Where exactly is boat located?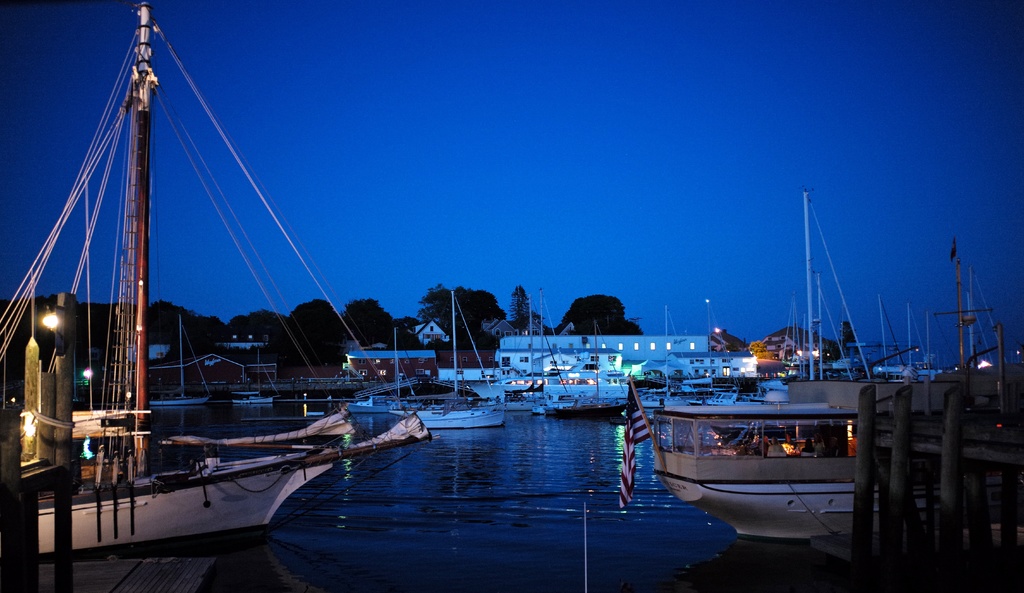
Its bounding box is bbox=[492, 288, 627, 399].
